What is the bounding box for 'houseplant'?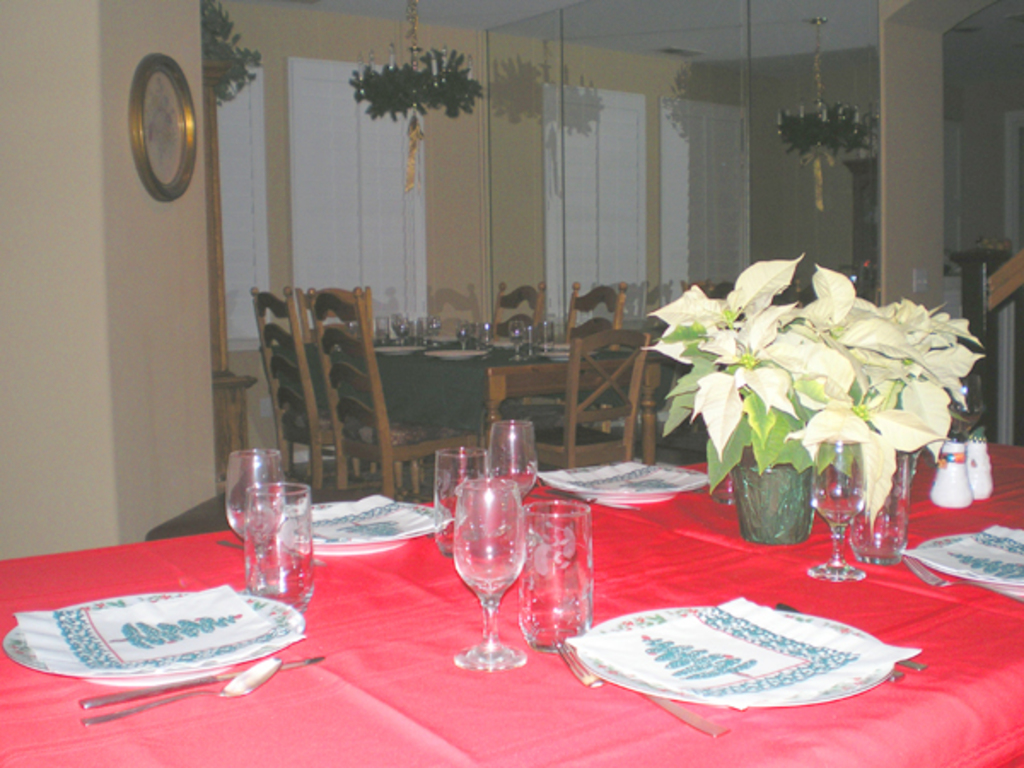
rect(650, 259, 983, 546).
